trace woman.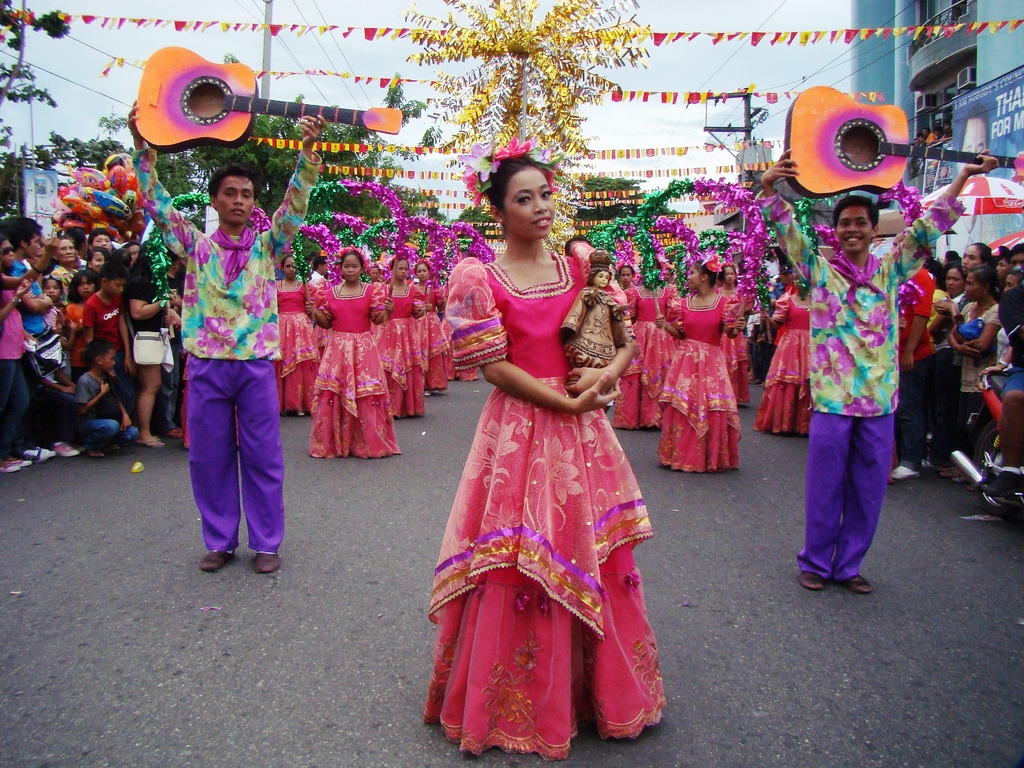
Traced to crop(643, 262, 749, 472).
